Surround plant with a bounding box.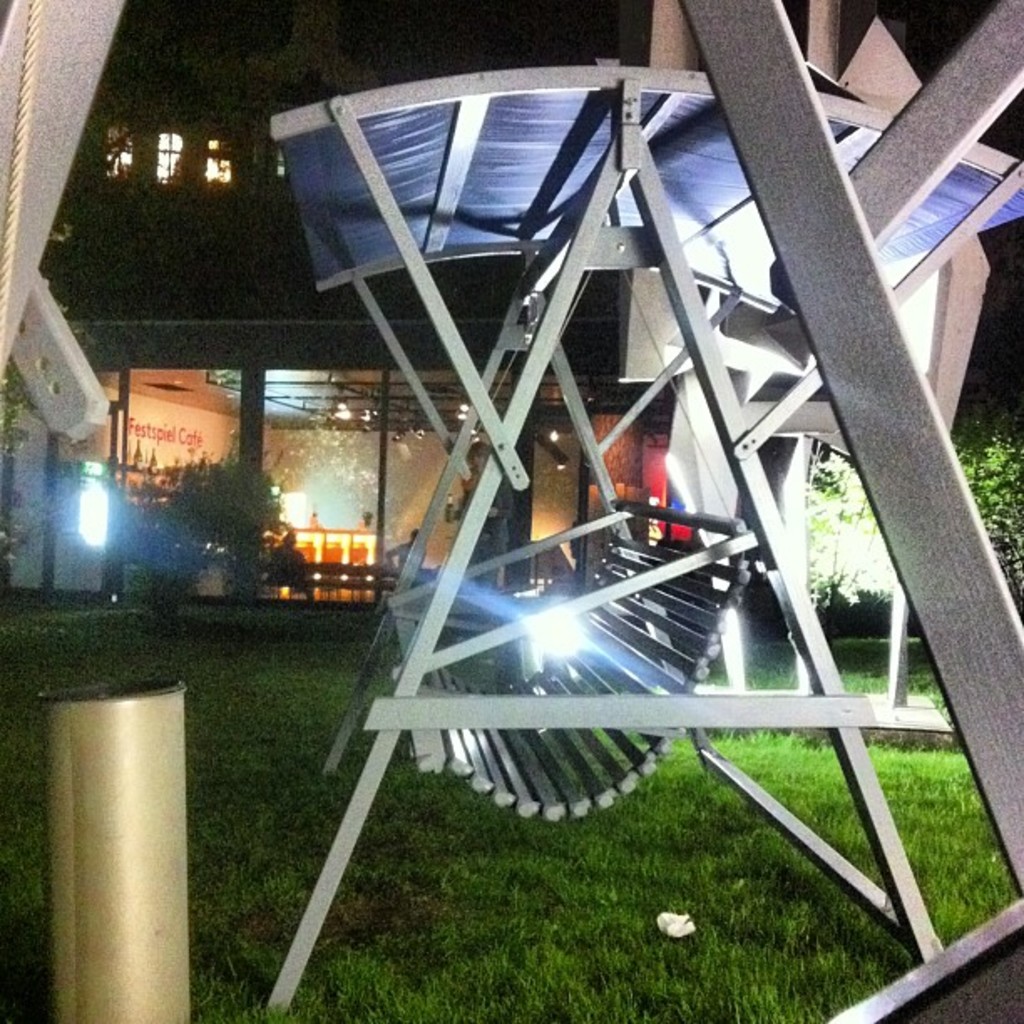
[795, 412, 1022, 602].
